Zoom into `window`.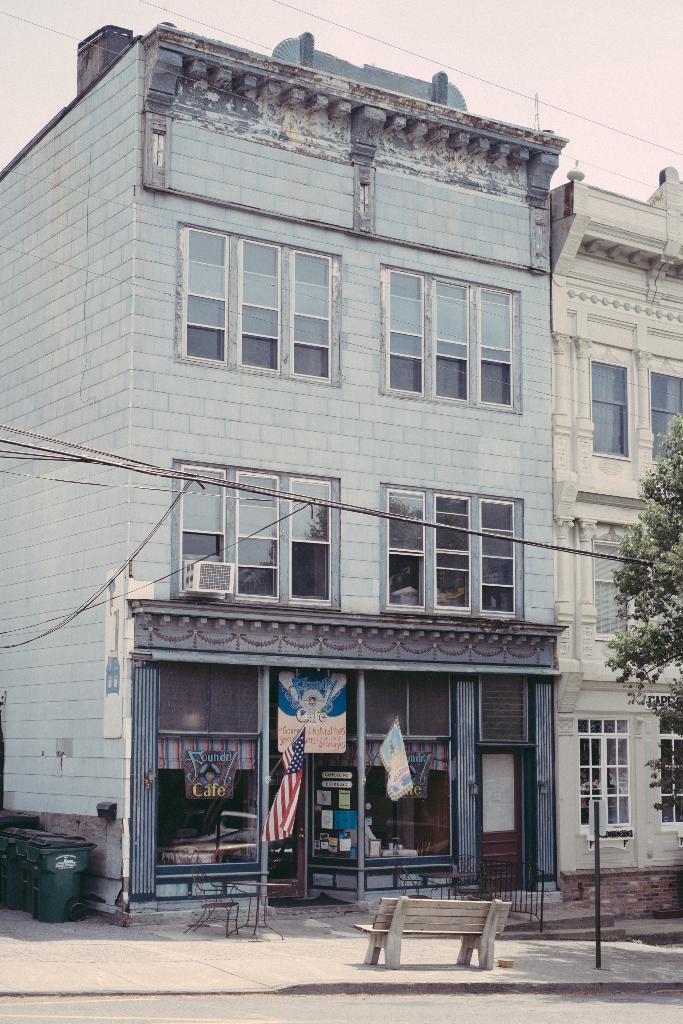
Zoom target: [left=161, top=461, right=368, bottom=610].
